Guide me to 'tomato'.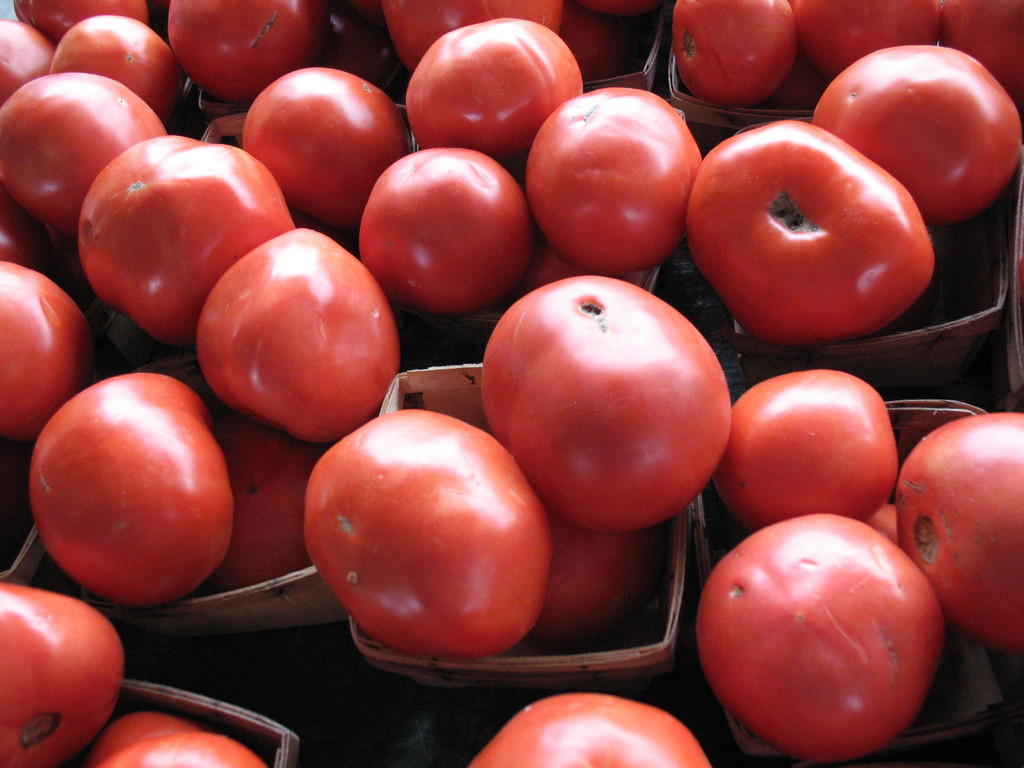
Guidance: [left=0, top=69, right=163, bottom=234].
